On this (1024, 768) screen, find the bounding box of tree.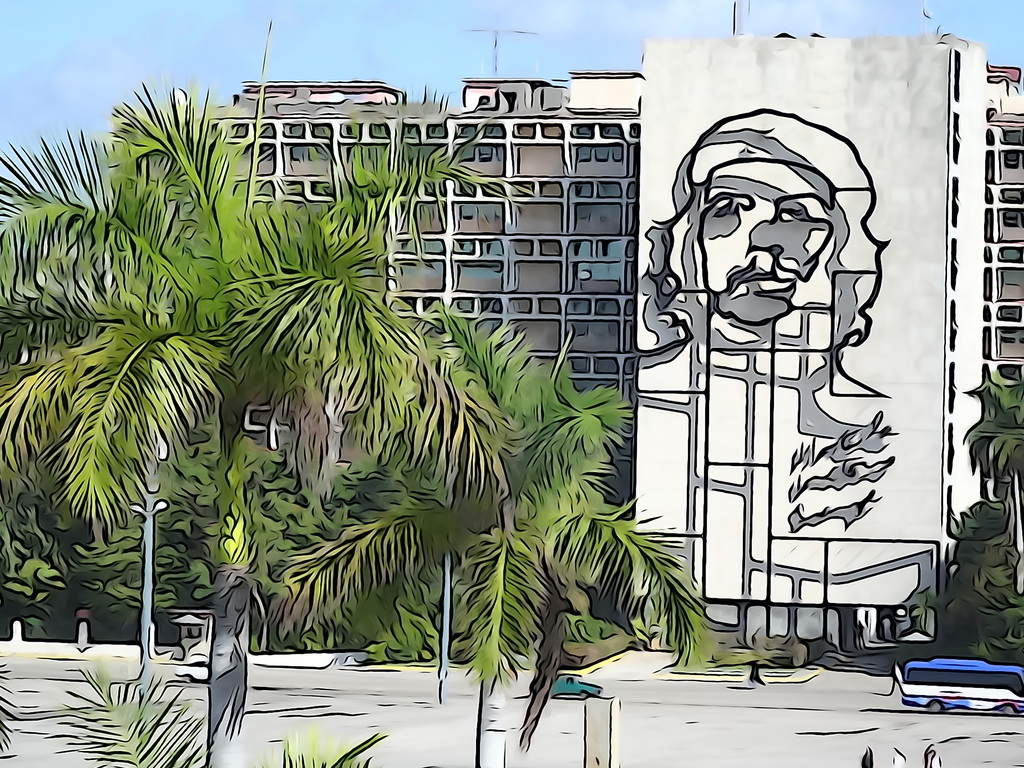
Bounding box: 394/393/700/722.
